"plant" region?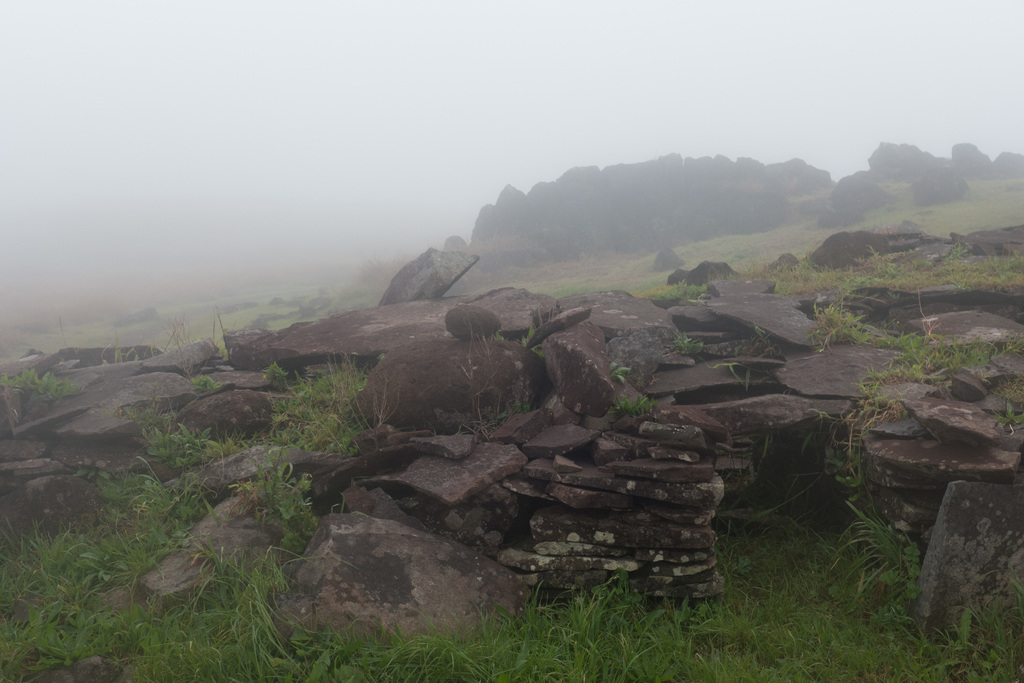
detection(140, 398, 246, 471)
